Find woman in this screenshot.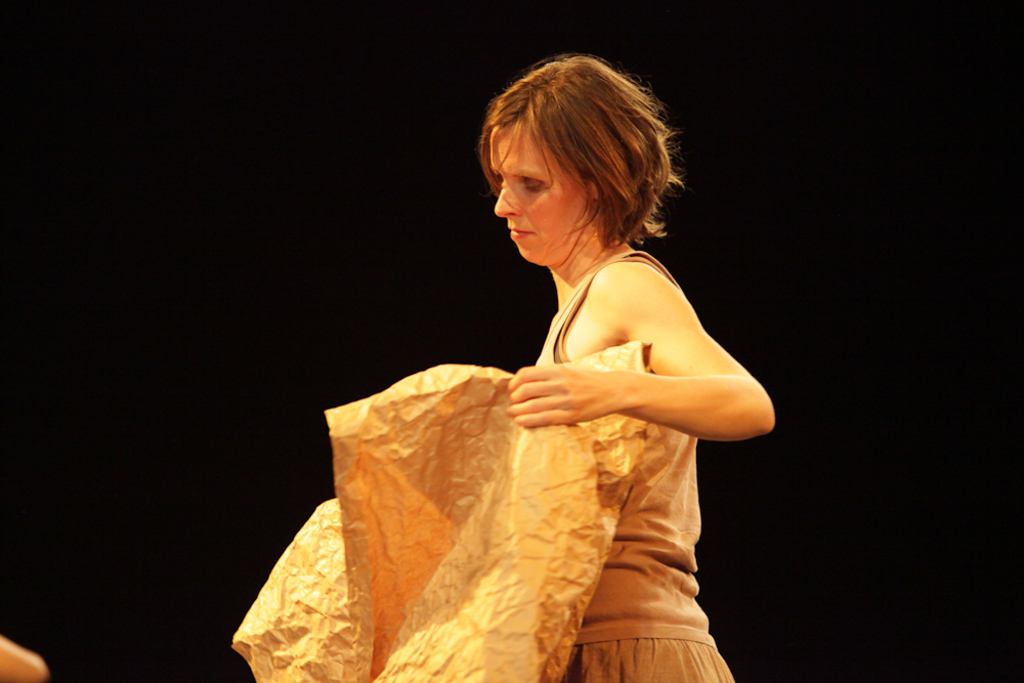
The bounding box for woman is <bbox>476, 51, 779, 682</bbox>.
